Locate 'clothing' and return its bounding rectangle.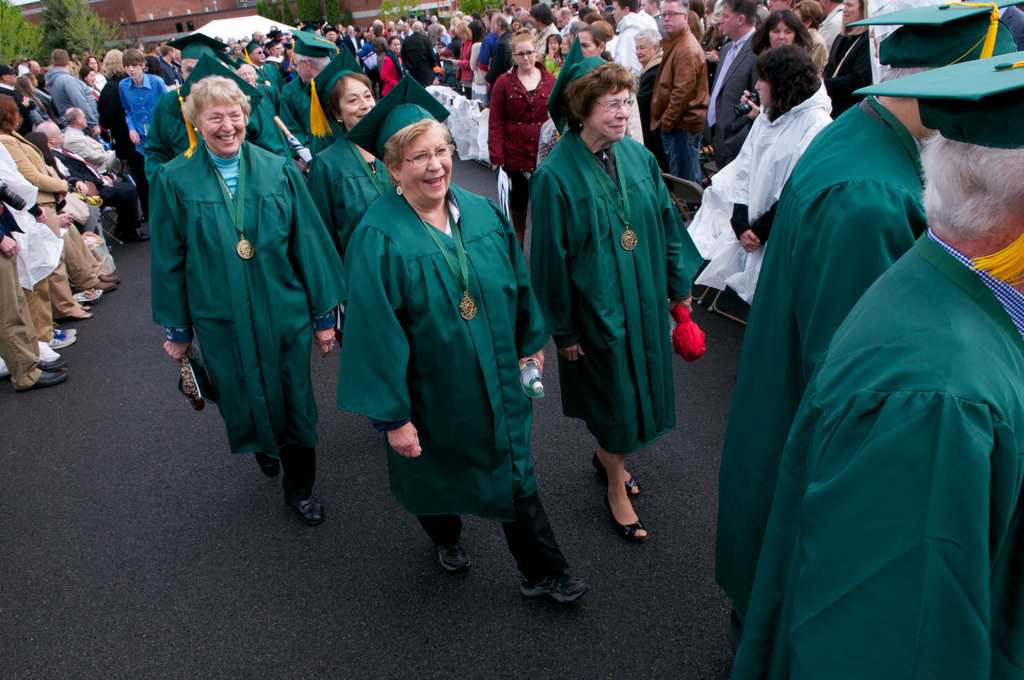
[left=422, top=491, right=564, bottom=578].
